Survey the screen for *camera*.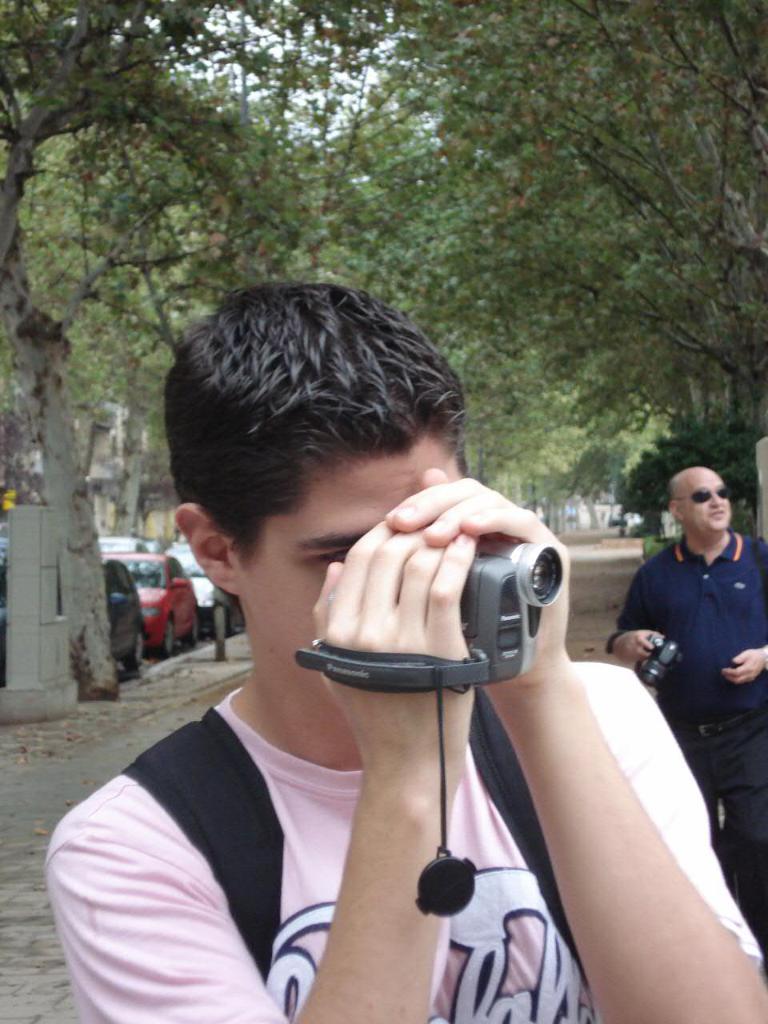
Survey found: <bbox>634, 631, 686, 687</bbox>.
